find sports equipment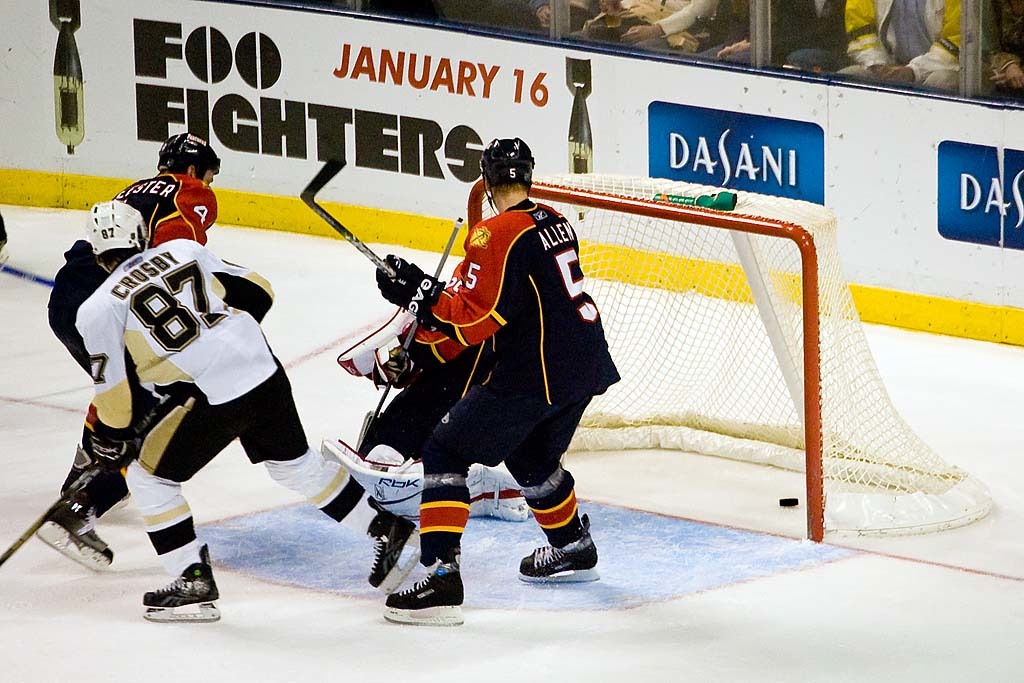
518,517,603,580
